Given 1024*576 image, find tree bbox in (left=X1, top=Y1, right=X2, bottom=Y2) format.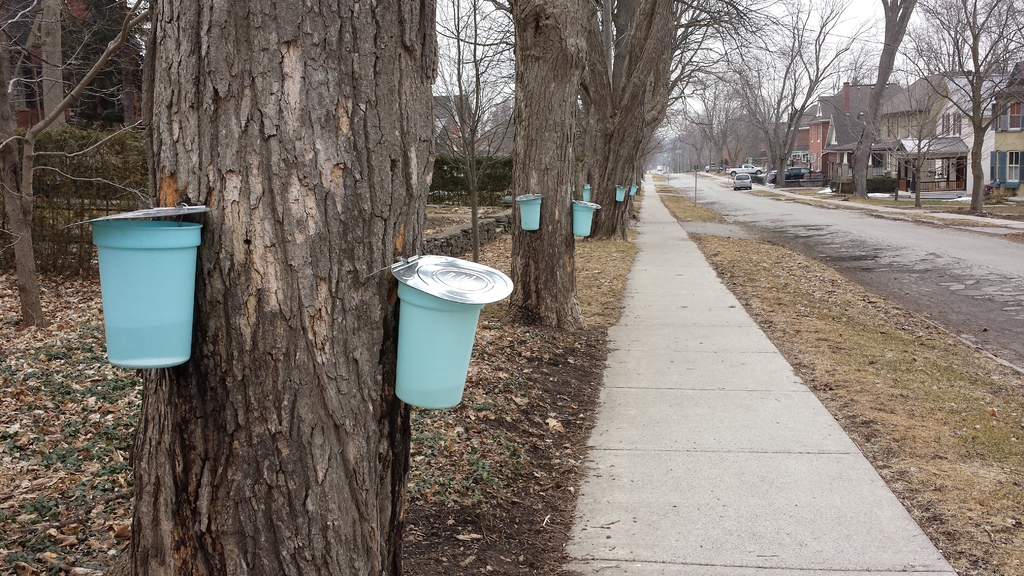
(left=874, top=19, right=1006, bottom=196).
